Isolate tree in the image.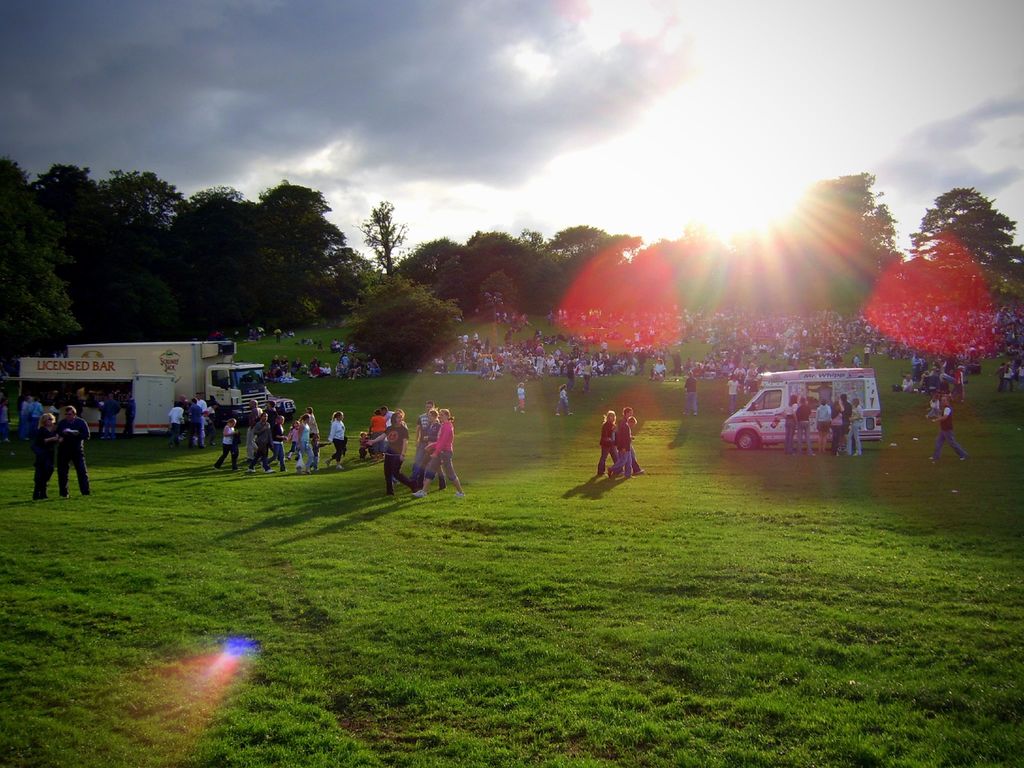
Isolated region: {"x1": 756, "y1": 171, "x2": 907, "y2": 324}.
